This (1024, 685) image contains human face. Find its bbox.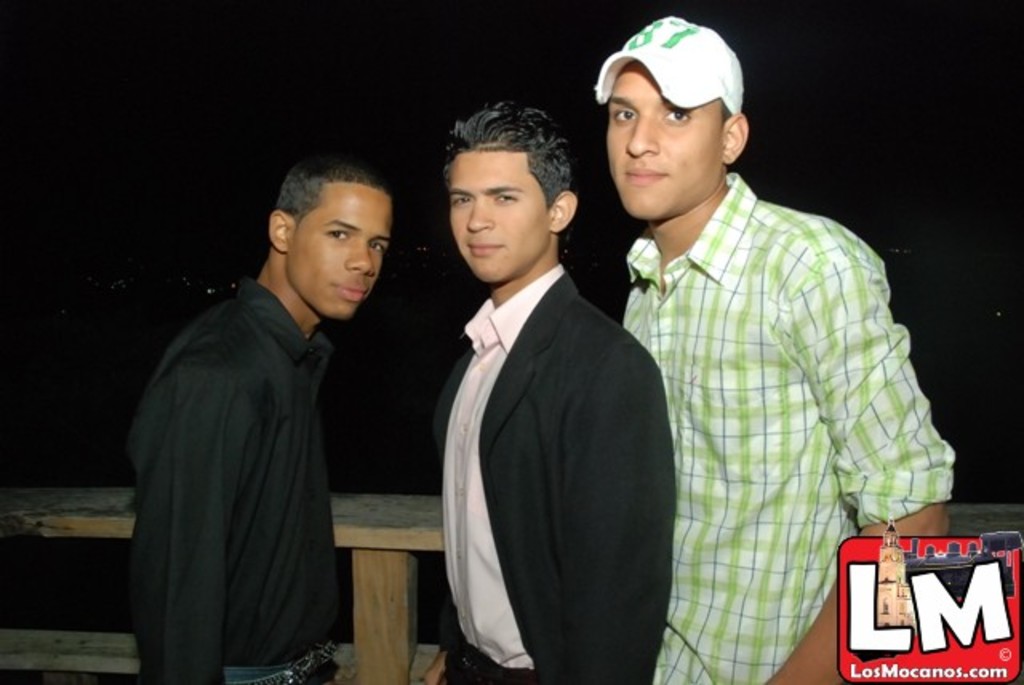
606, 61, 723, 218.
